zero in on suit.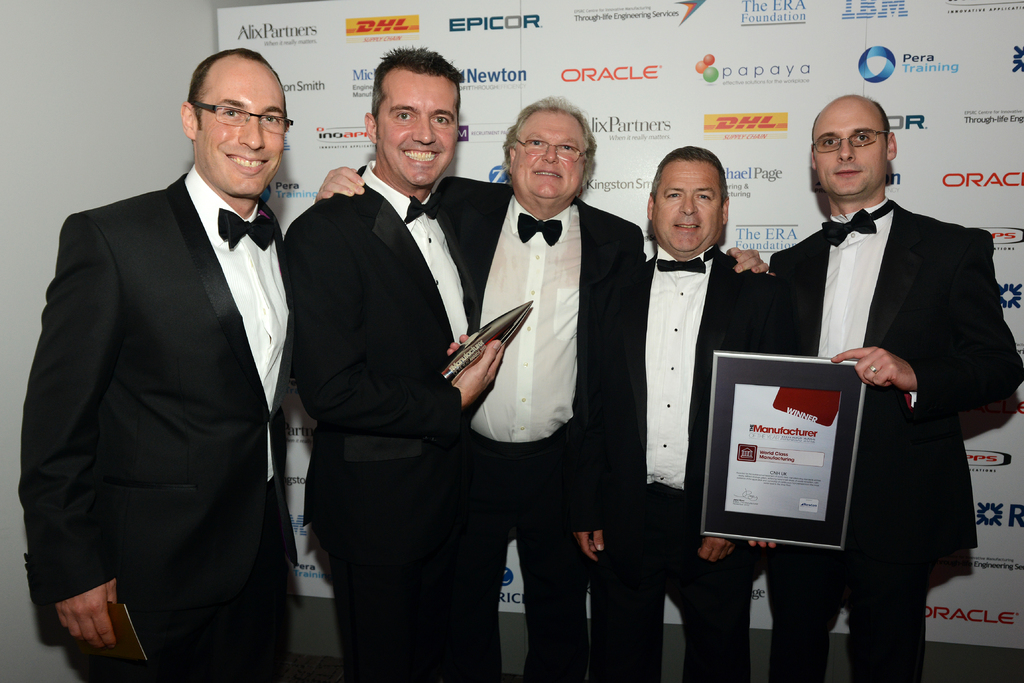
Zeroed in: Rect(767, 198, 1023, 682).
